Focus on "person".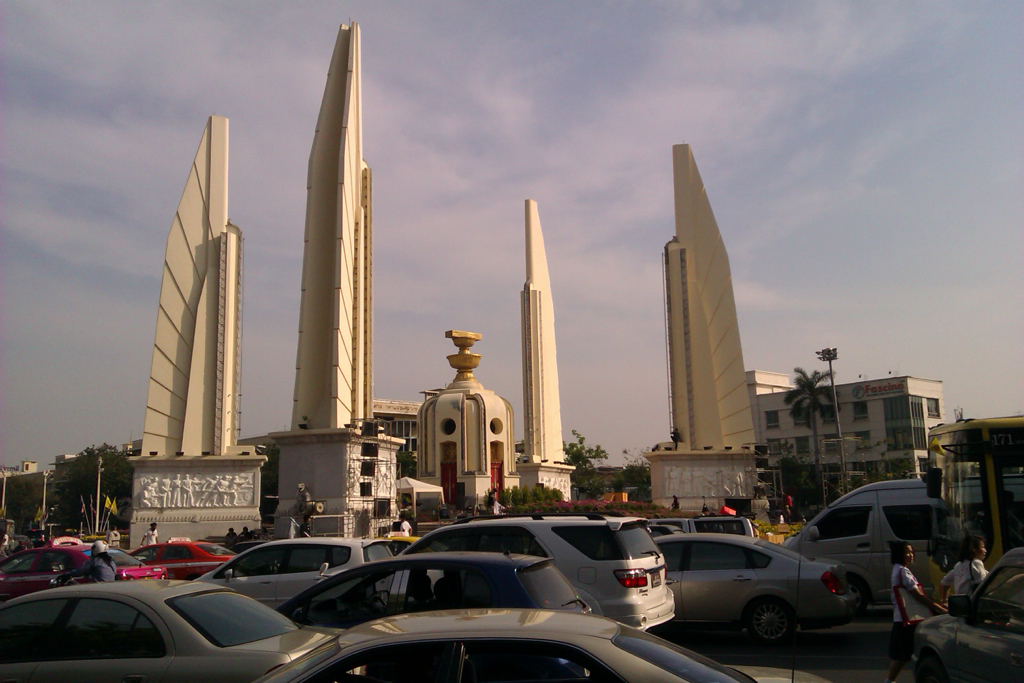
Focused at region(786, 489, 793, 516).
